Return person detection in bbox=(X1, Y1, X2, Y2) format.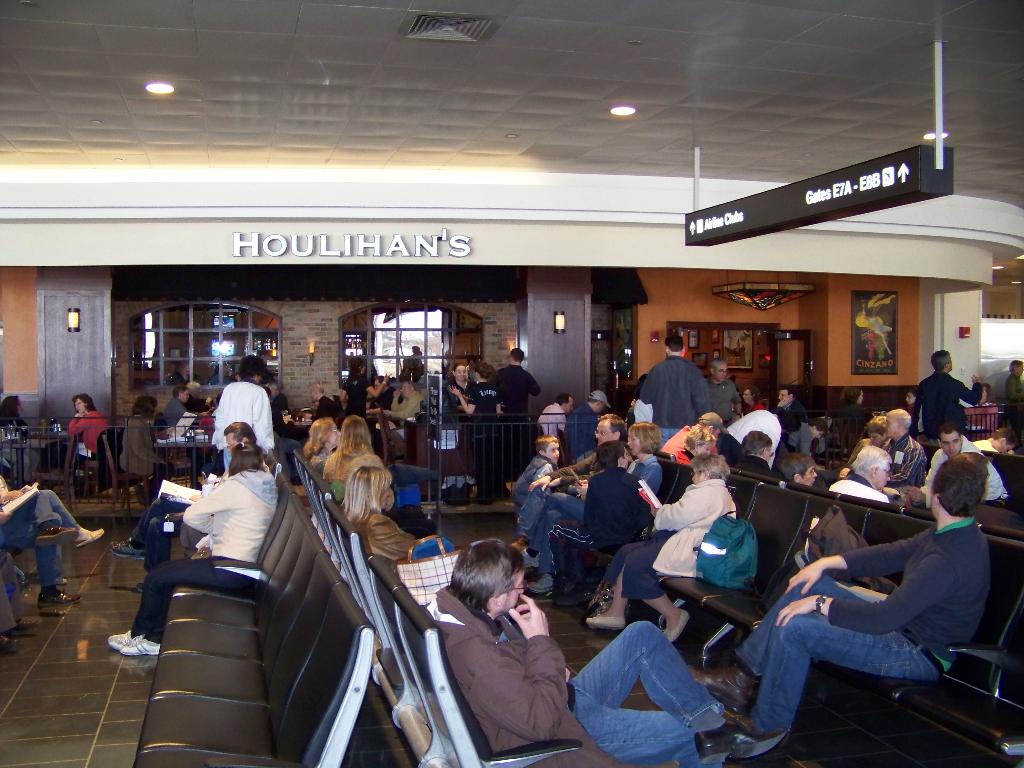
bbox=(574, 388, 604, 437).
